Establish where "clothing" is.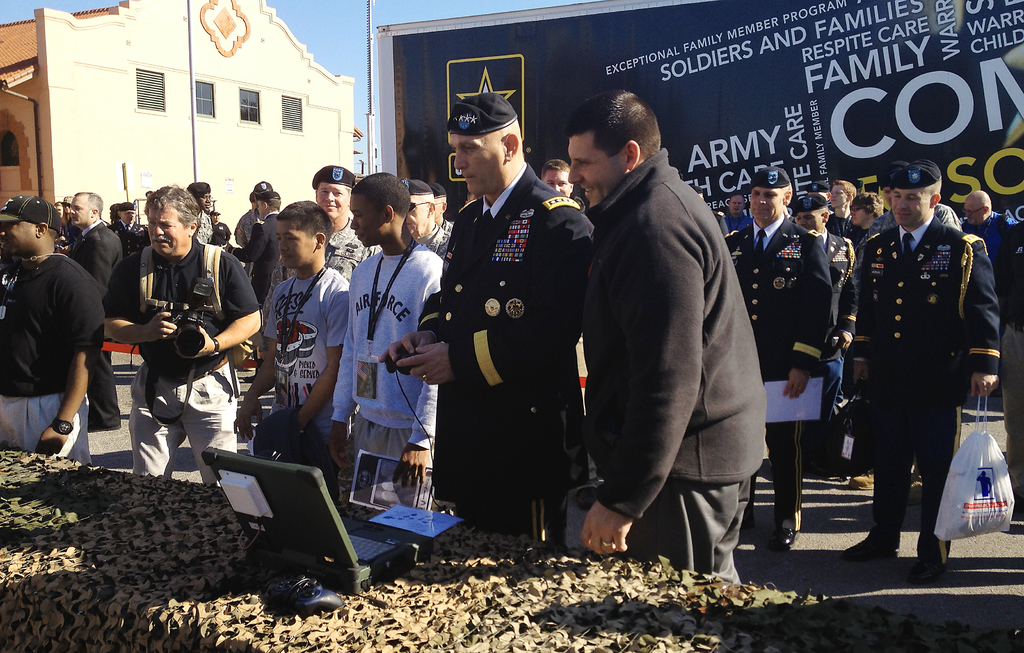
Established at x1=106 y1=238 x2=271 y2=518.
